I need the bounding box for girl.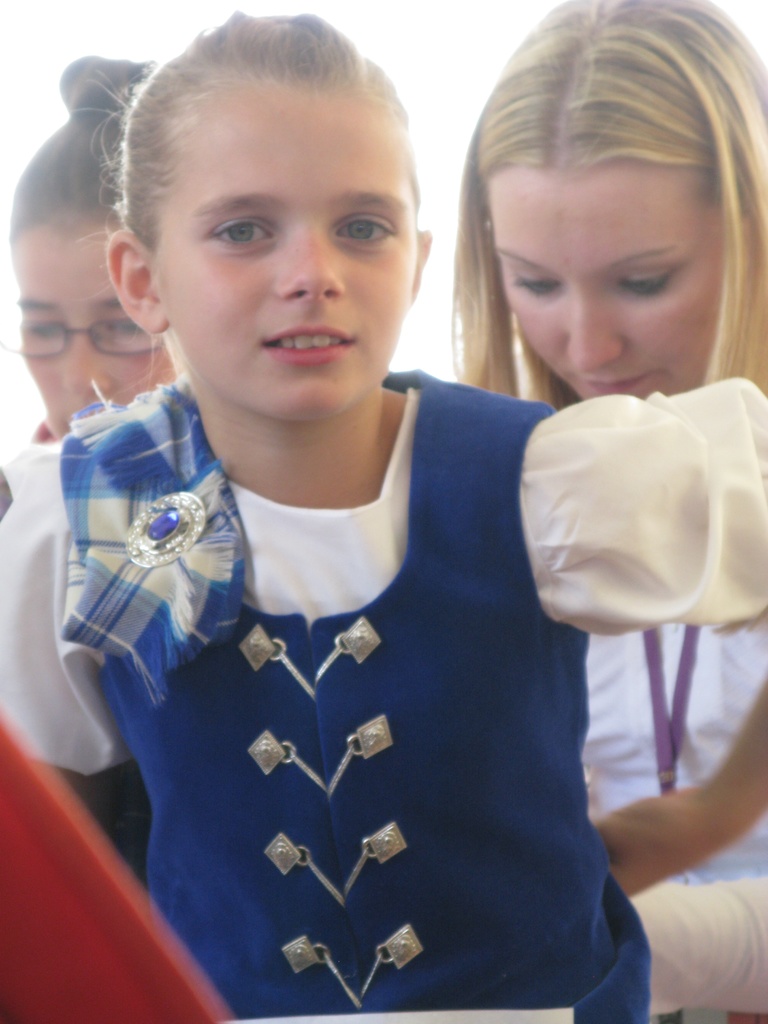
Here it is: {"left": 0, "top": 5, "right": 767, "bottom": 1023}.
